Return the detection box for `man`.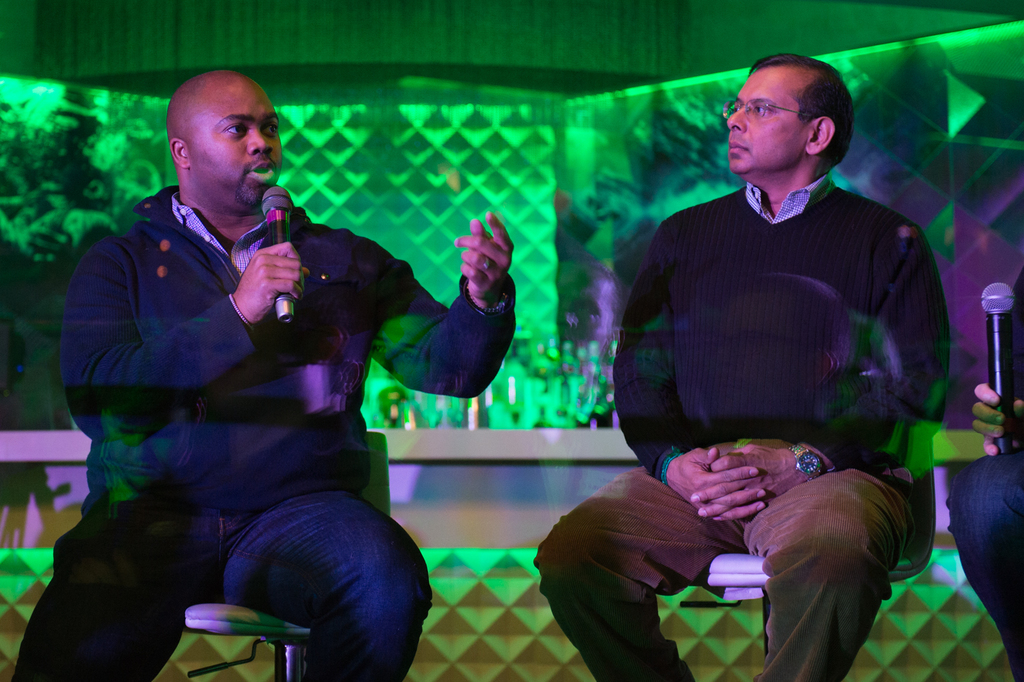
[109,109,545,653].
